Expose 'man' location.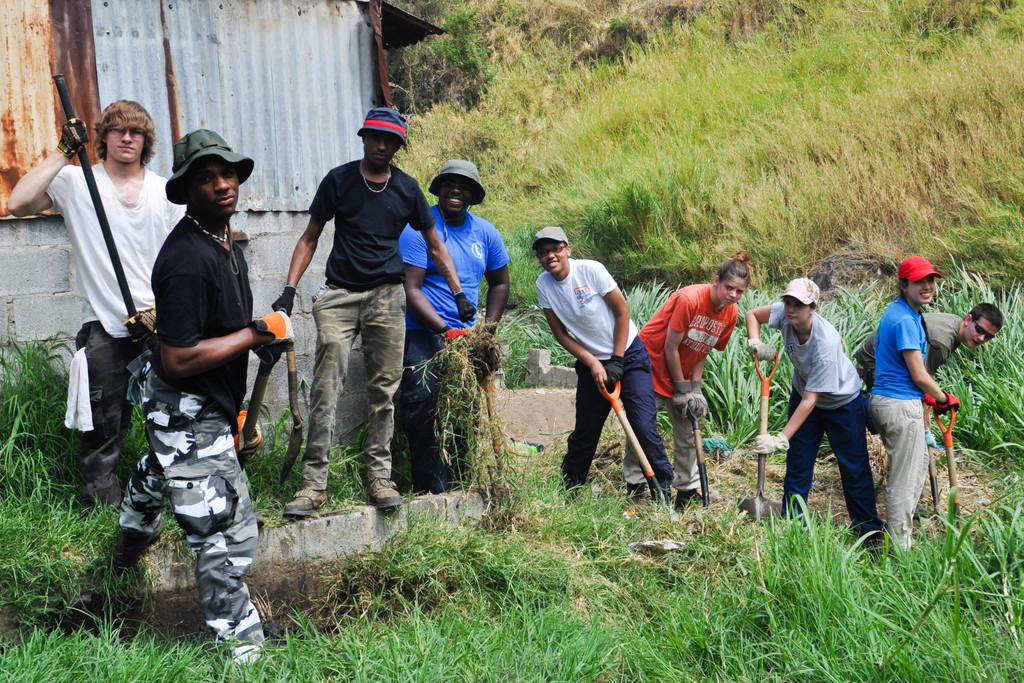
Exposed at <bbox>388, 154, 513, 490</bbox>.
